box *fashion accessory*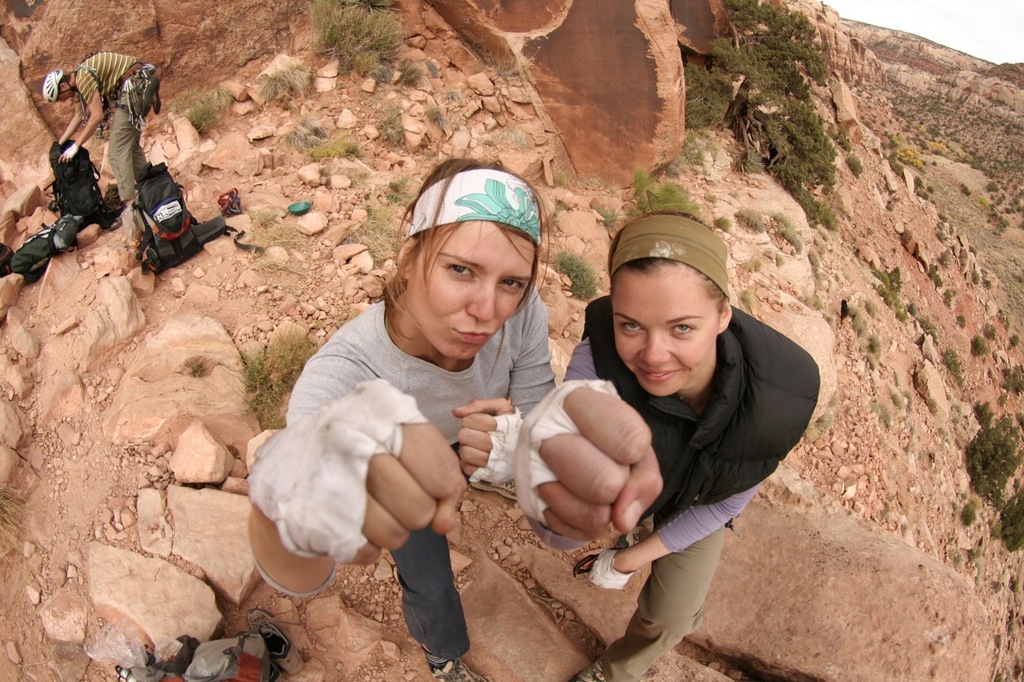
(left=422, top=642, right=461, bottom=681)
